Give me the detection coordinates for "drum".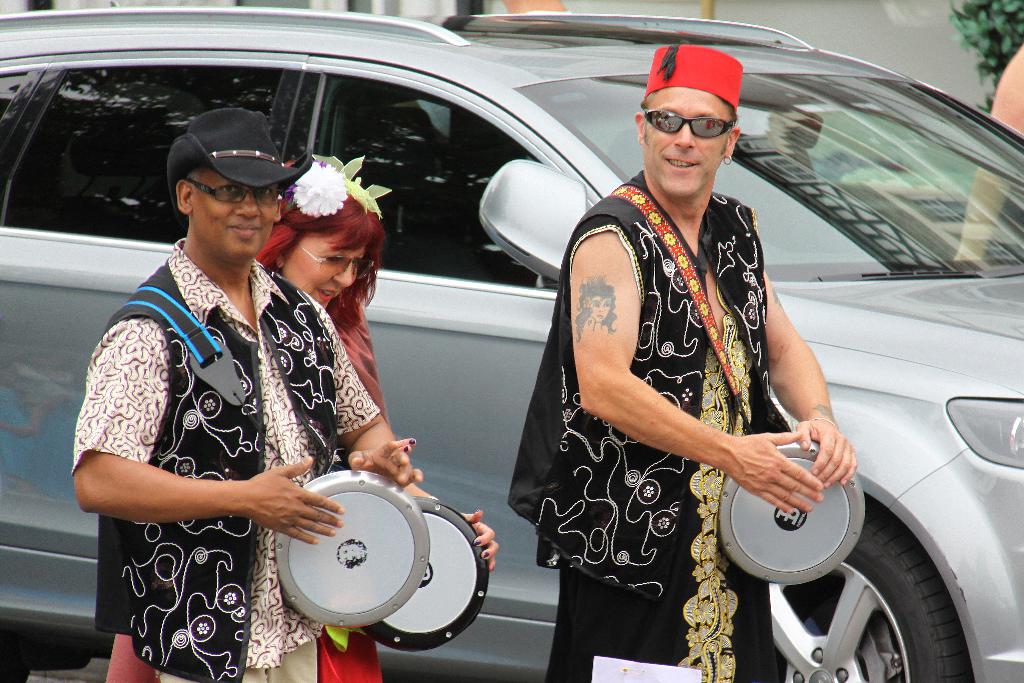
[275,468,505,659].
